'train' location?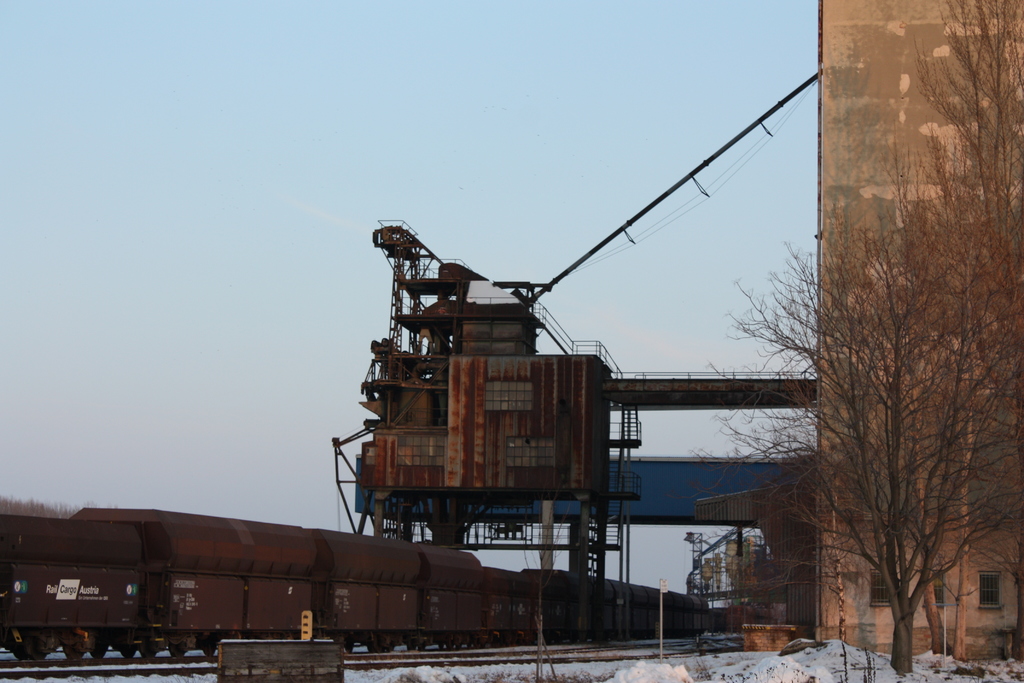
BBox(0, 508, 712, 662)
